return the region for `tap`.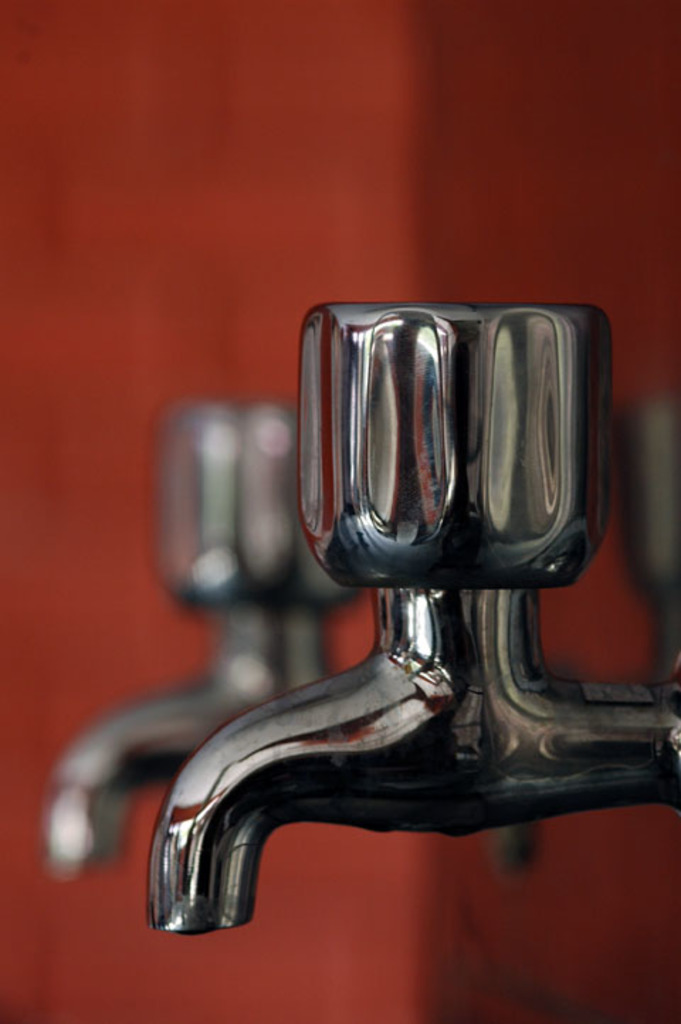
pyautogui.locateOnScreen(139, 295, 677, 939).
